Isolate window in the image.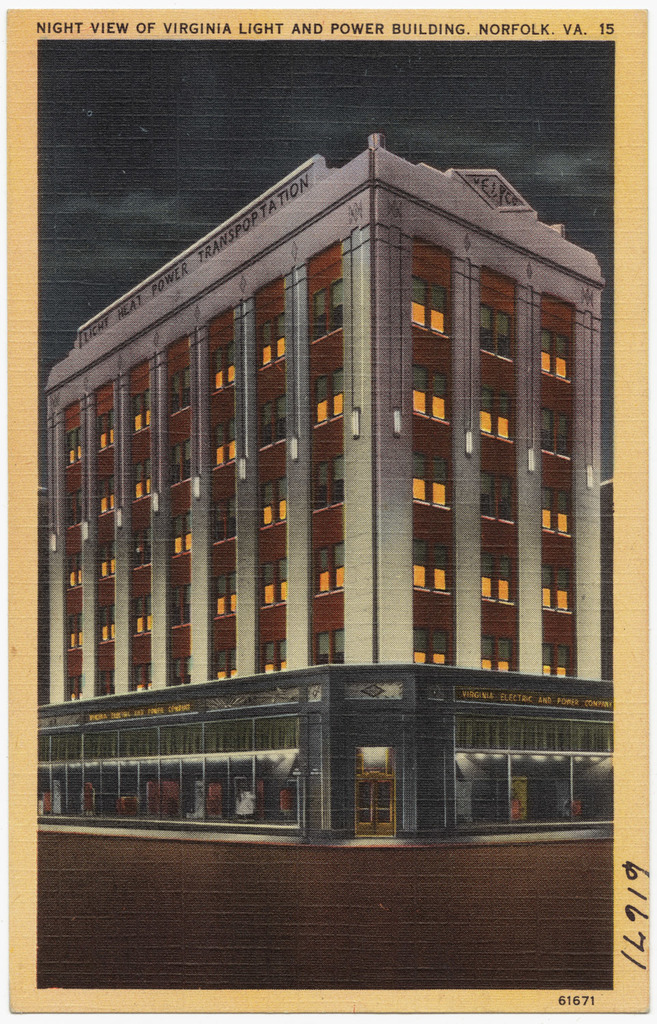
Isolated region: {"left": 134, "top": 389, "right": 153, "bottom": 435}.
